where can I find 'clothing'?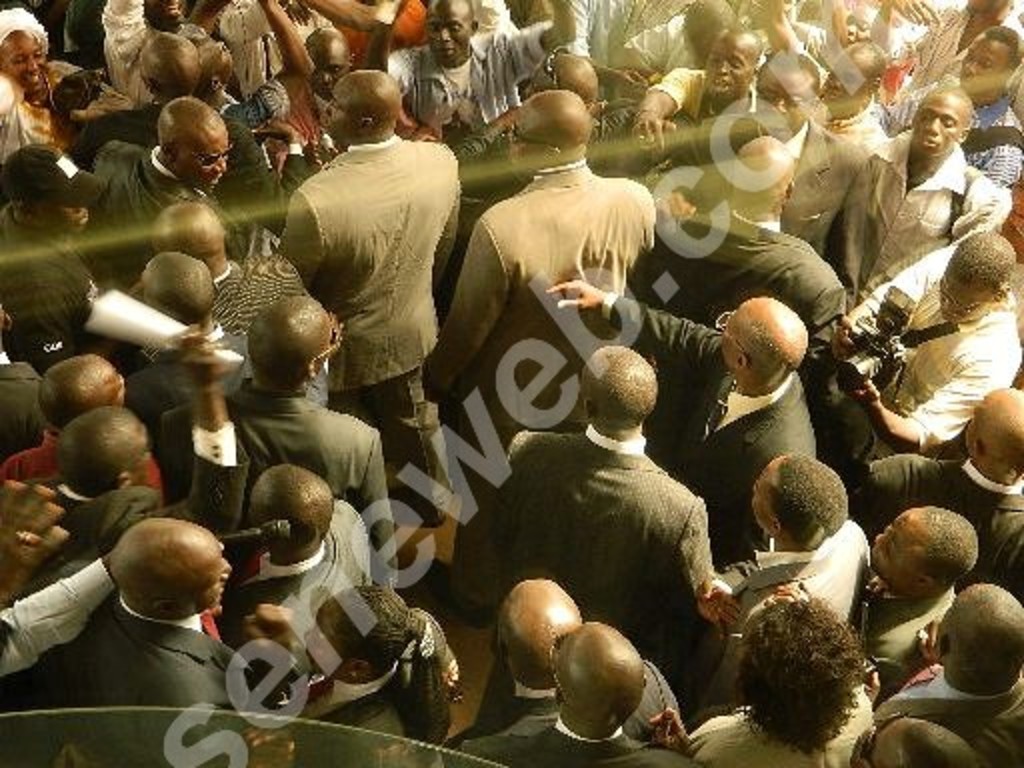
You can find it at [684,702,870,766].
